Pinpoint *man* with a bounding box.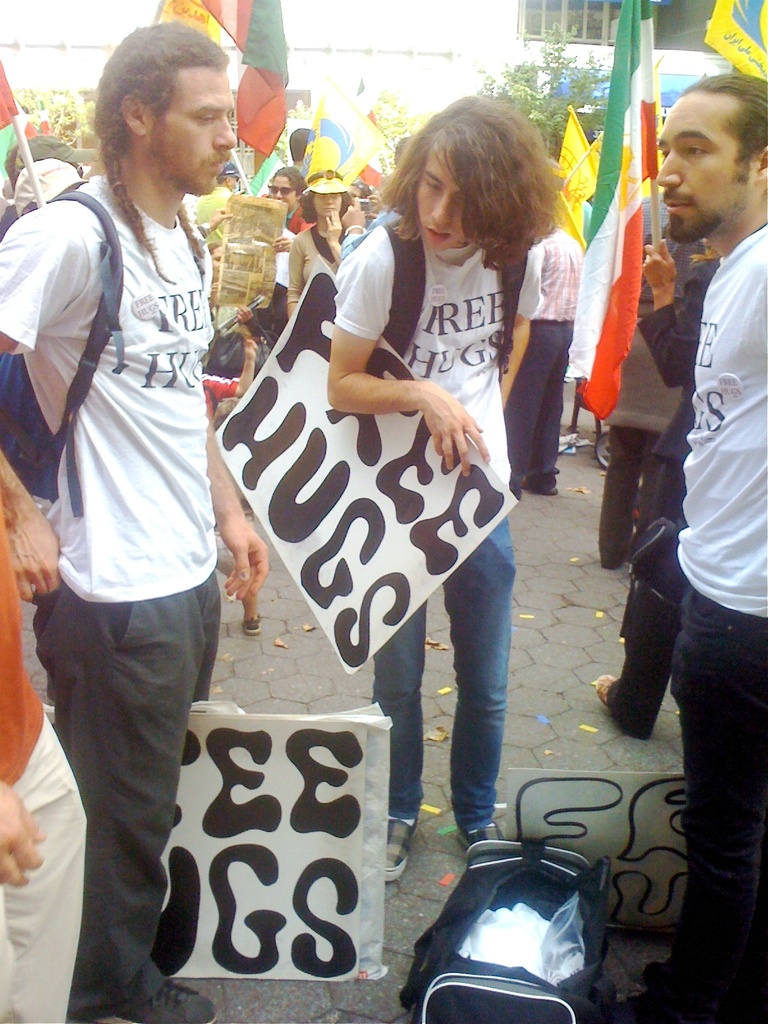
bbox=[191, 165, 239, 246].
